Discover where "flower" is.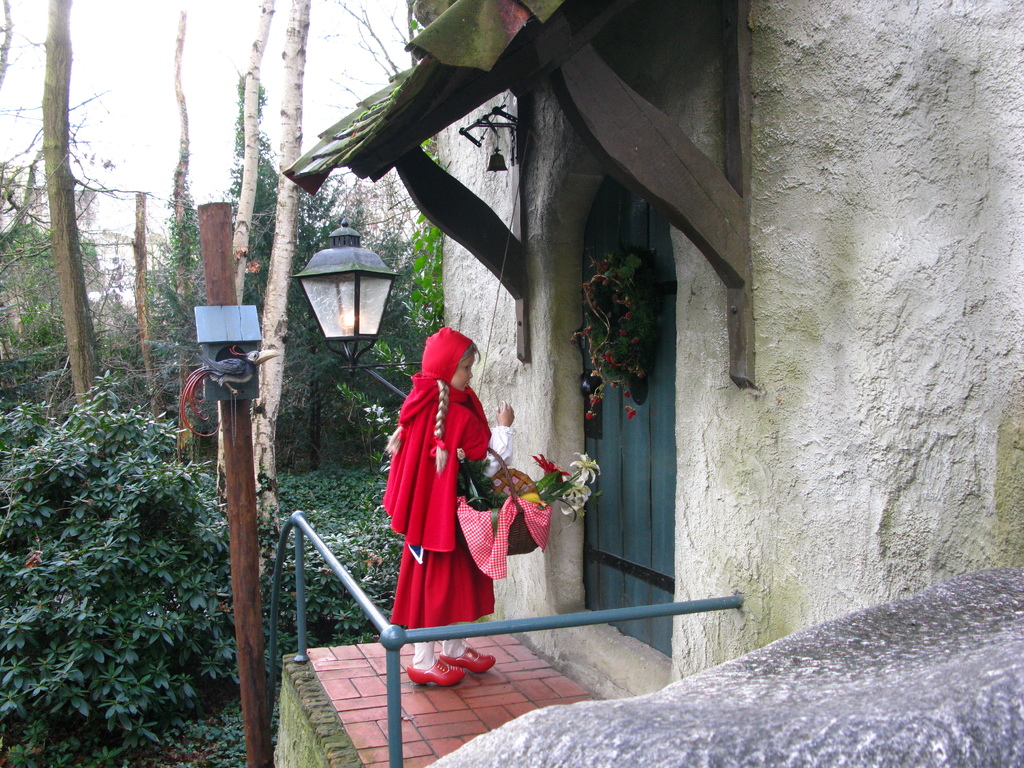
Discovered at [x1=562, y1=477, x2=602, y2=514].
